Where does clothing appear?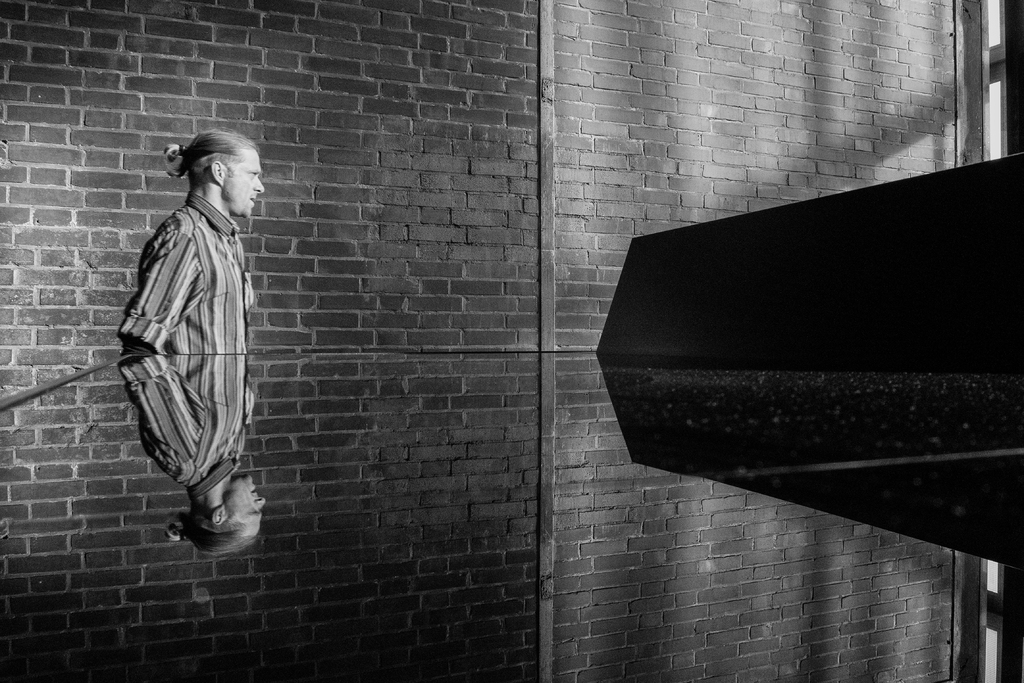
Appears at 123:191:259:352.
